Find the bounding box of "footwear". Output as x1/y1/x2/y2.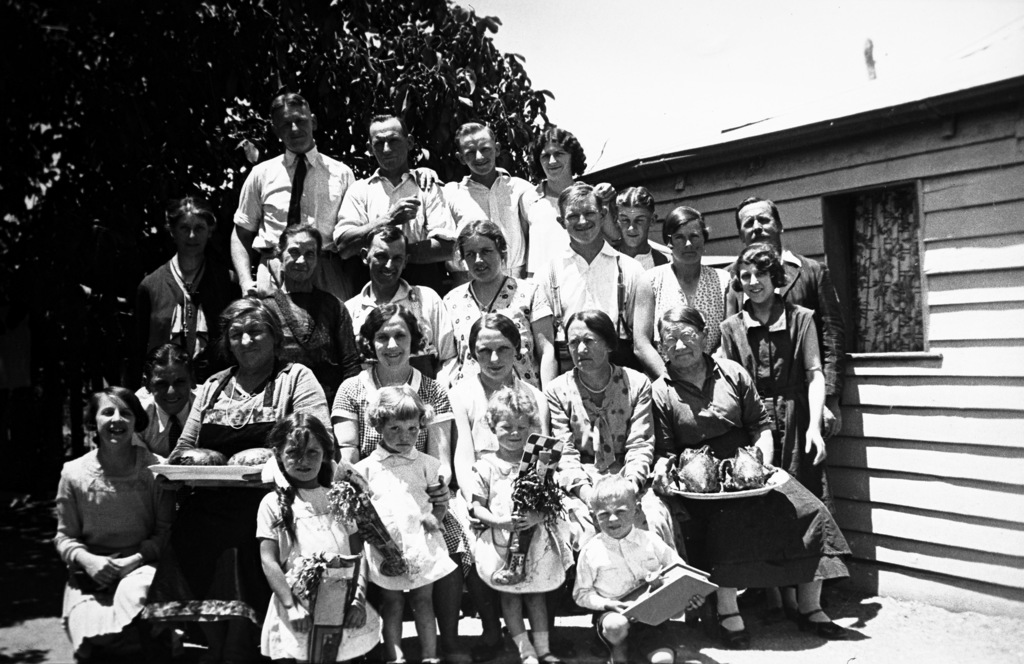
797/606/850/644.
